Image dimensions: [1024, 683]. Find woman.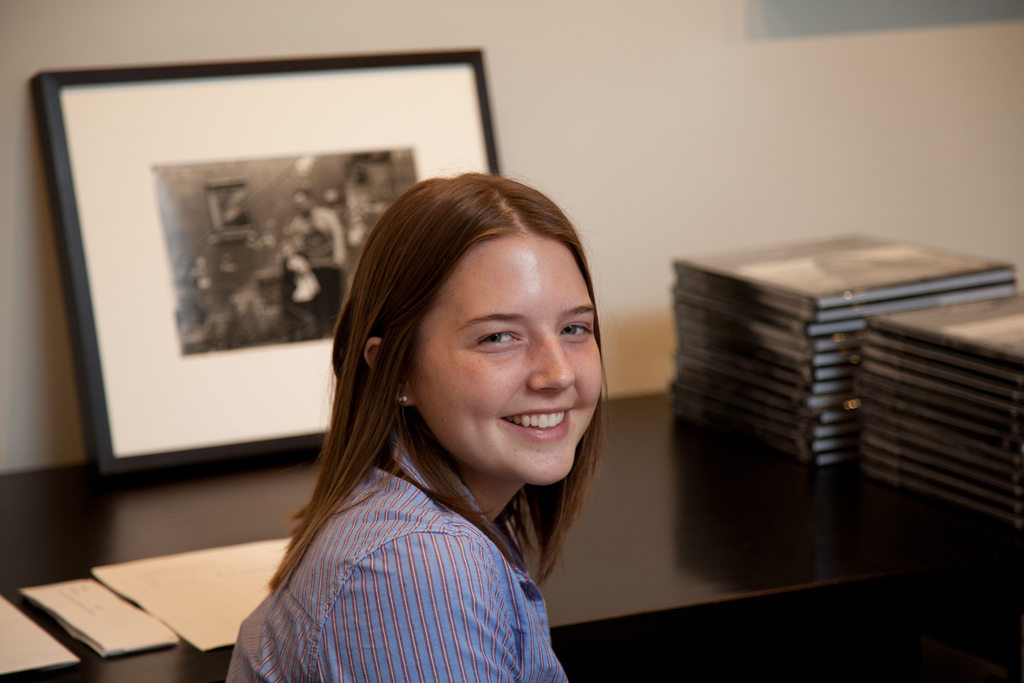
l=216, t=167, r=636, b=682.
